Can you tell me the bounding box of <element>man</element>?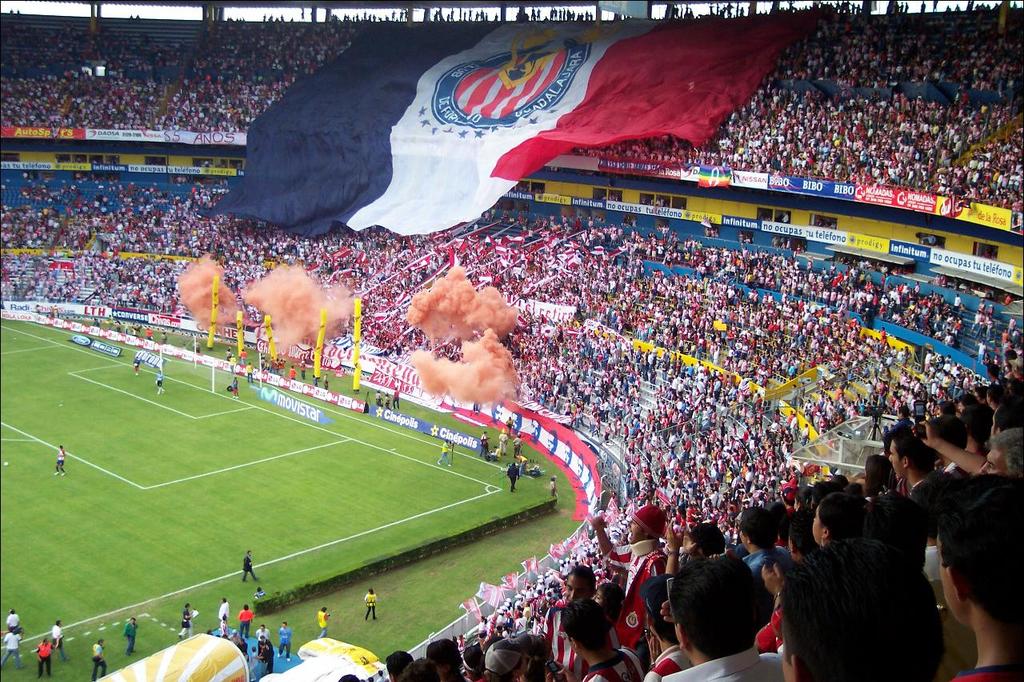
x1=338, y1=673, x2=362, y2=681.
